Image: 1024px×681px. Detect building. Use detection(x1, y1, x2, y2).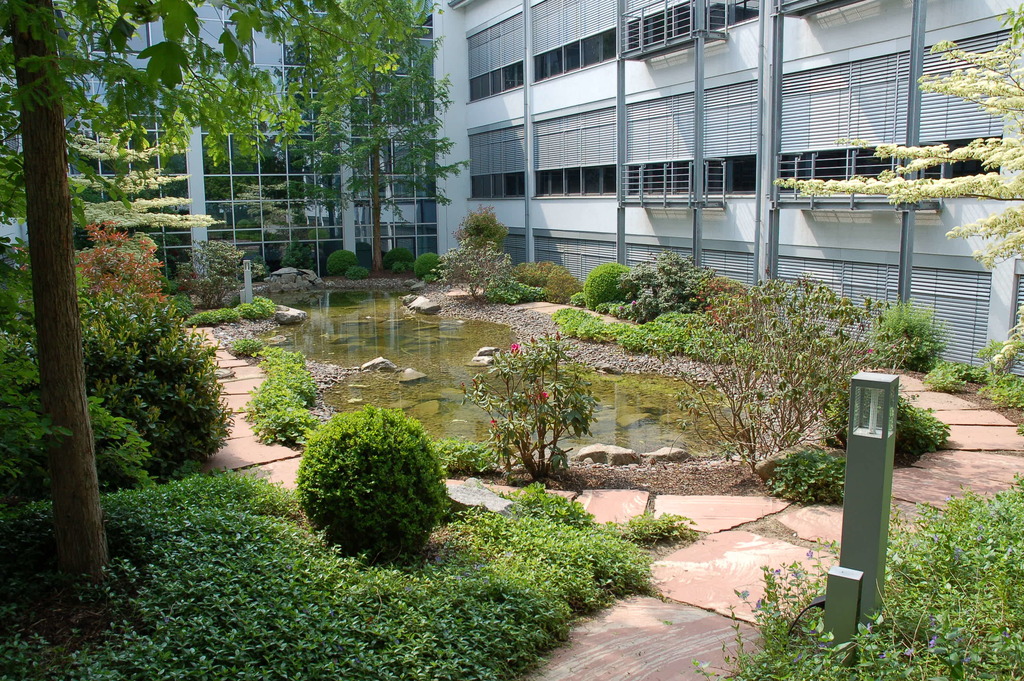
detection(436, 0, 1023, 379).
